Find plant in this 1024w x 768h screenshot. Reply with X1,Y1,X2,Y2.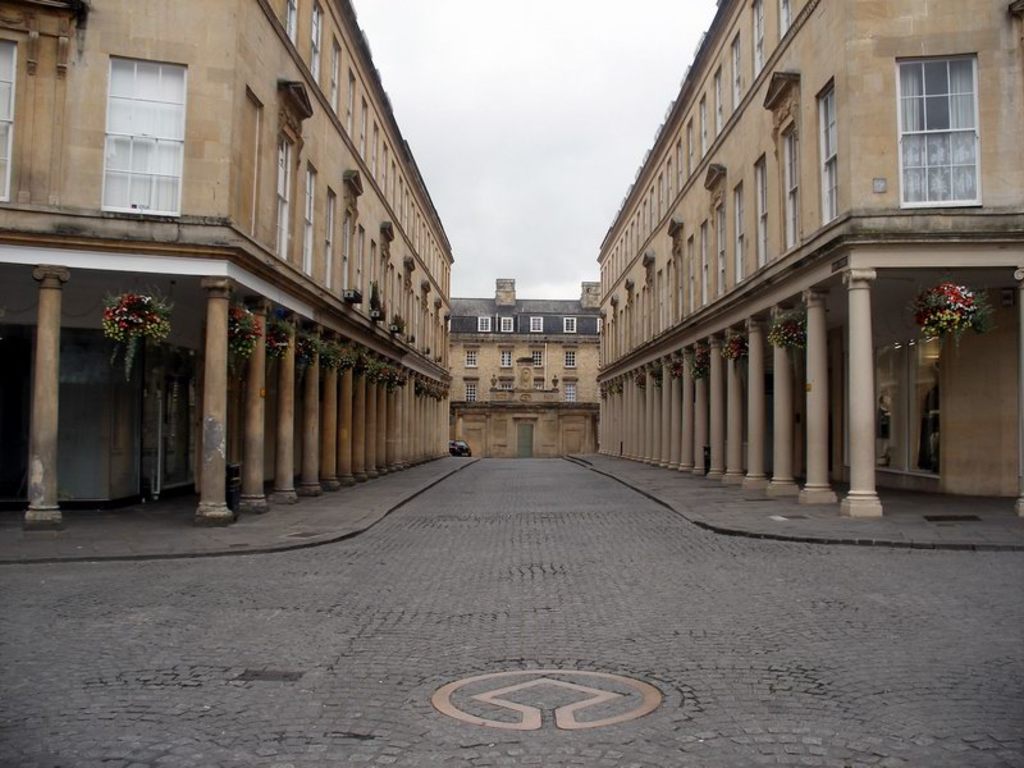
412,370,451,404.
